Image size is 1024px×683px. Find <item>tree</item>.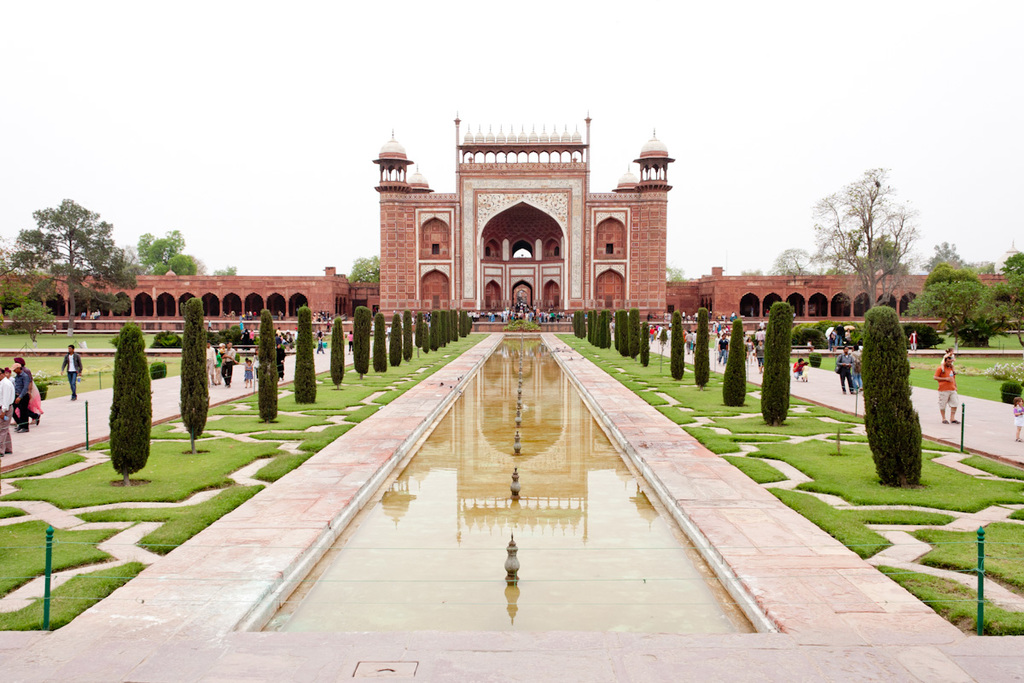
760:303:794:423.
